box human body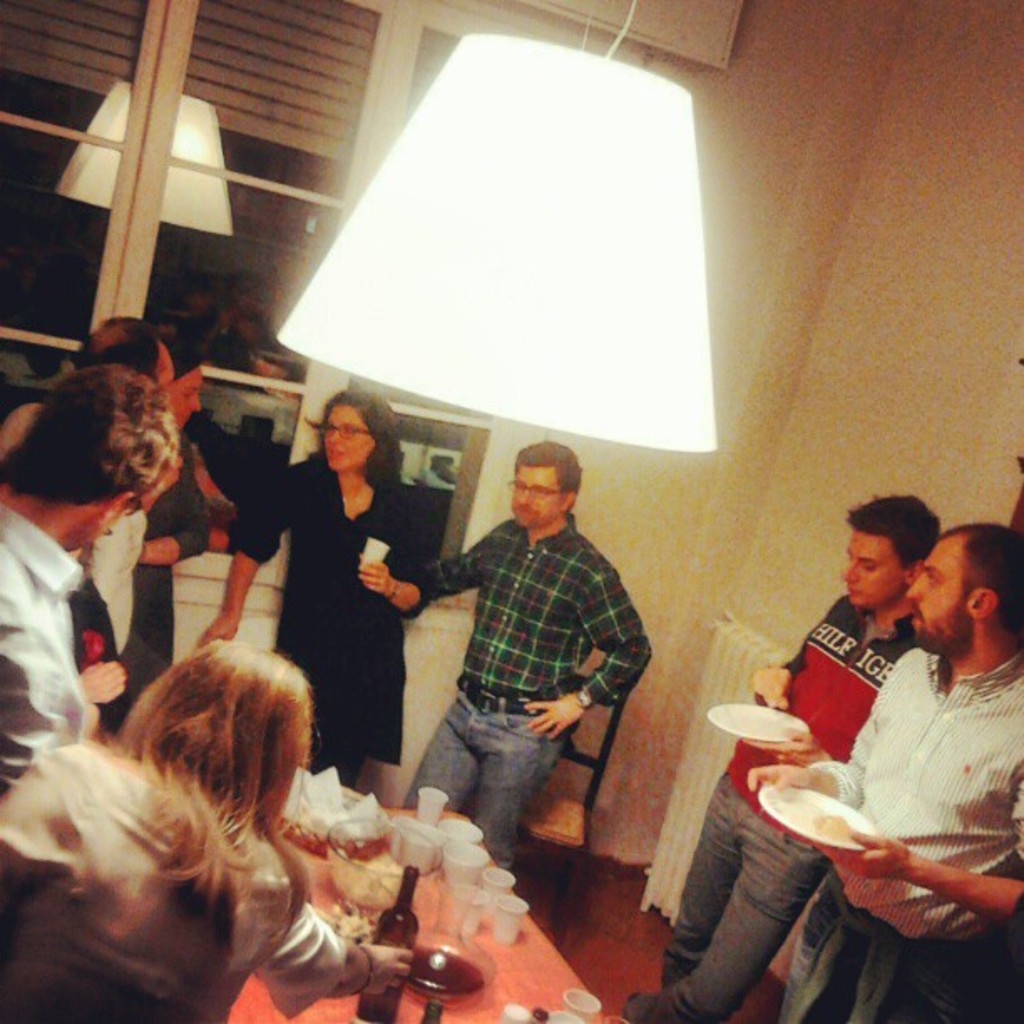
region(0, 743, 410, 1022)
